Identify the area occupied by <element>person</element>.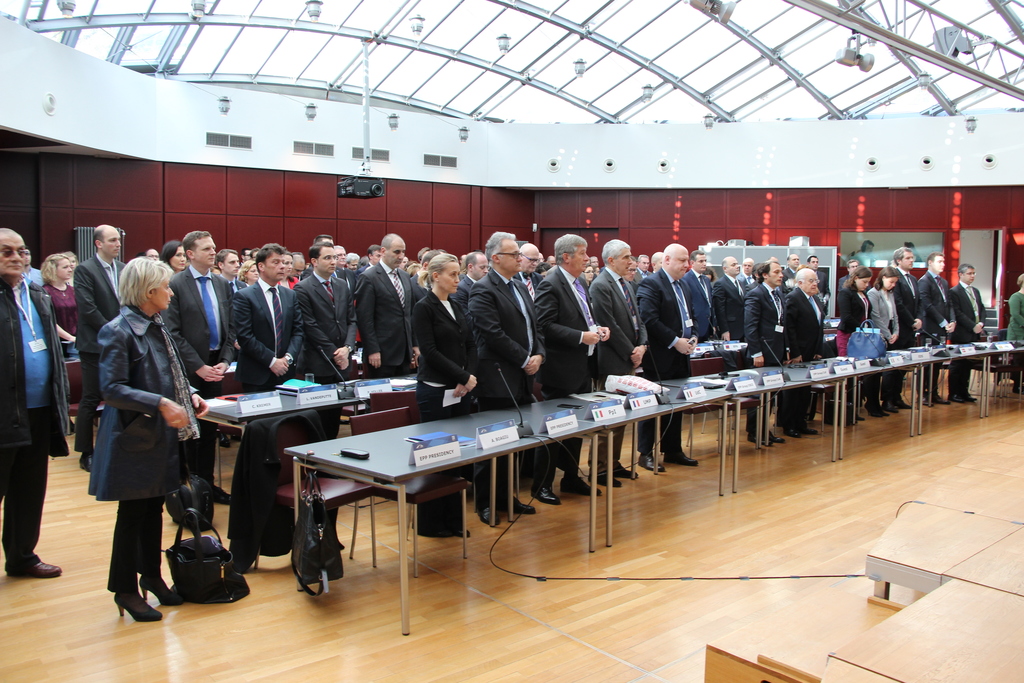
Area: [481,225,561,525].
